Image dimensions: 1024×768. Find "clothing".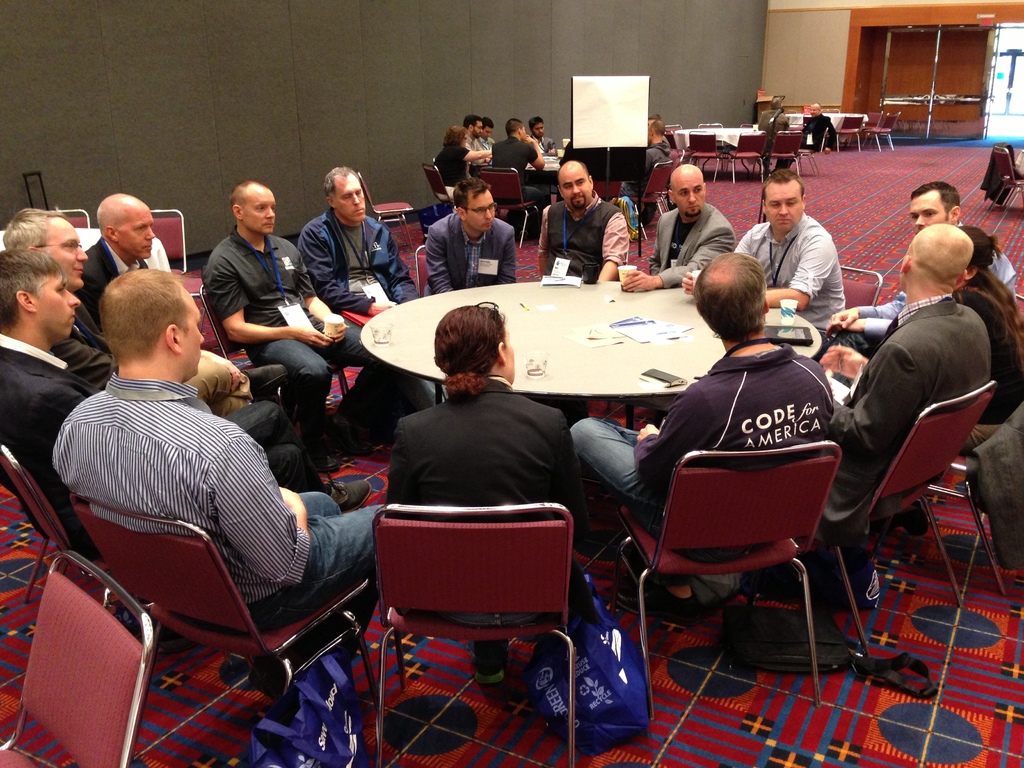
497, 134, 547, 239.
